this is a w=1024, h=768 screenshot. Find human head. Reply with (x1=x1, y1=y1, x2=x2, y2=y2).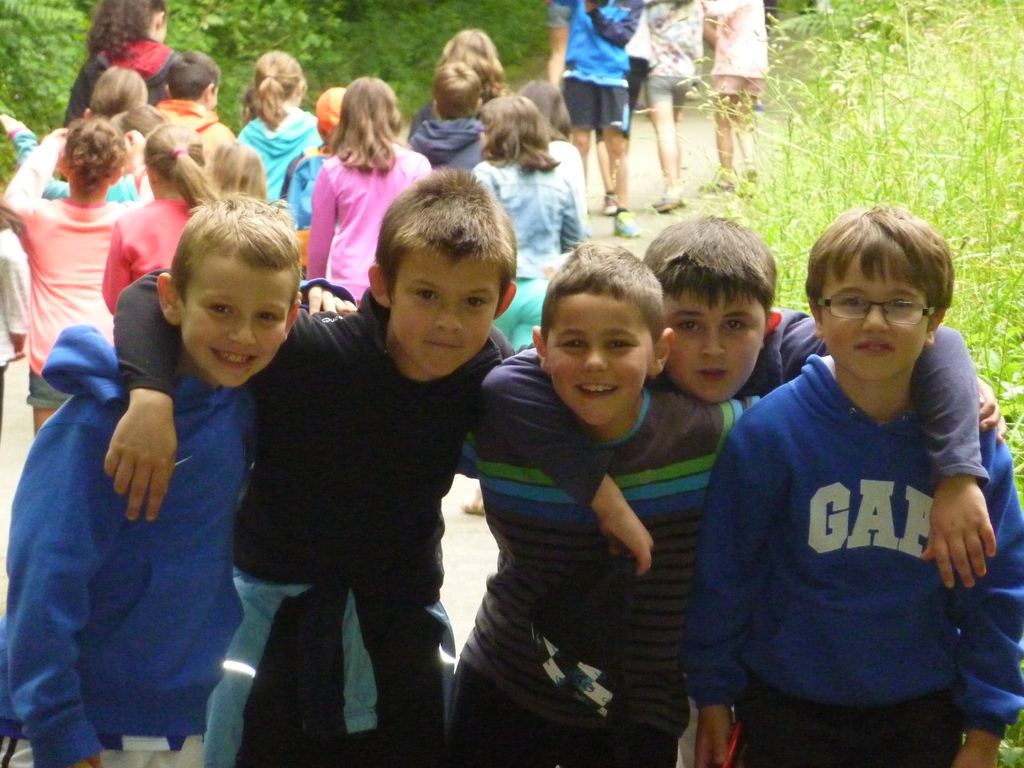
(x1=253, y1=48, x2=301, y2=105).
